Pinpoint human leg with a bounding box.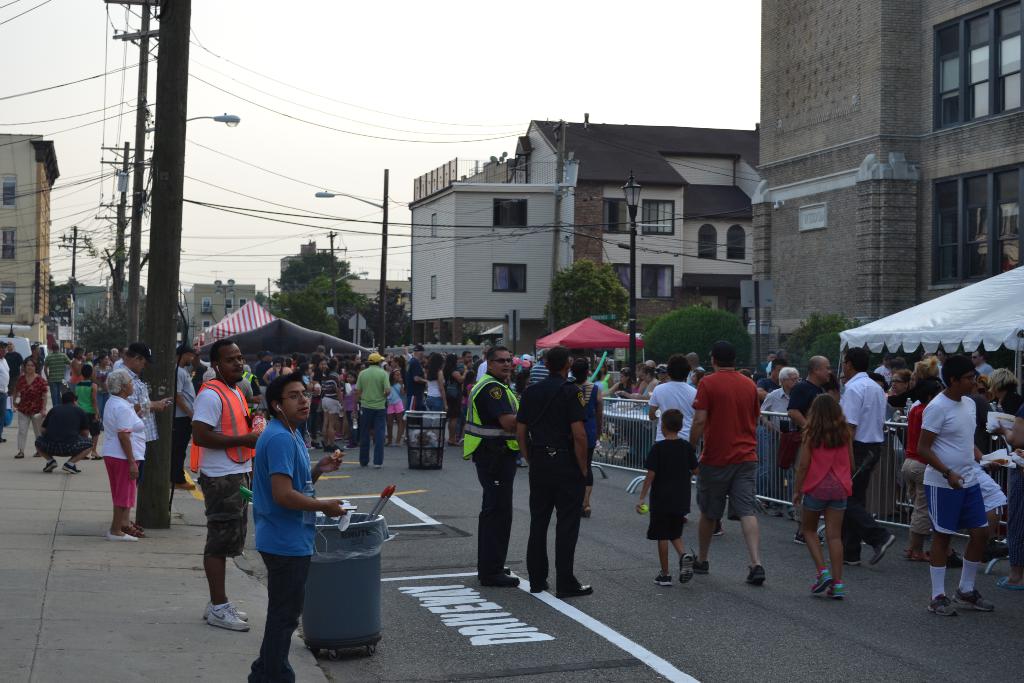
x1=476 y1=466 x2=518 y2=588.
